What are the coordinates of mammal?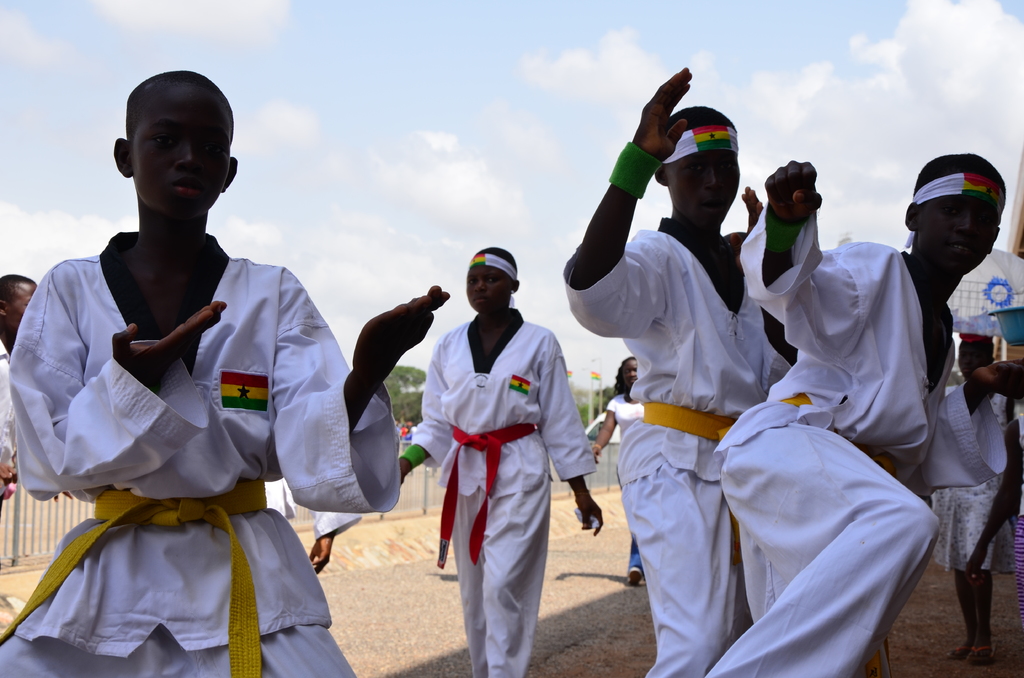
box=[705, 147, 1013, 677].
